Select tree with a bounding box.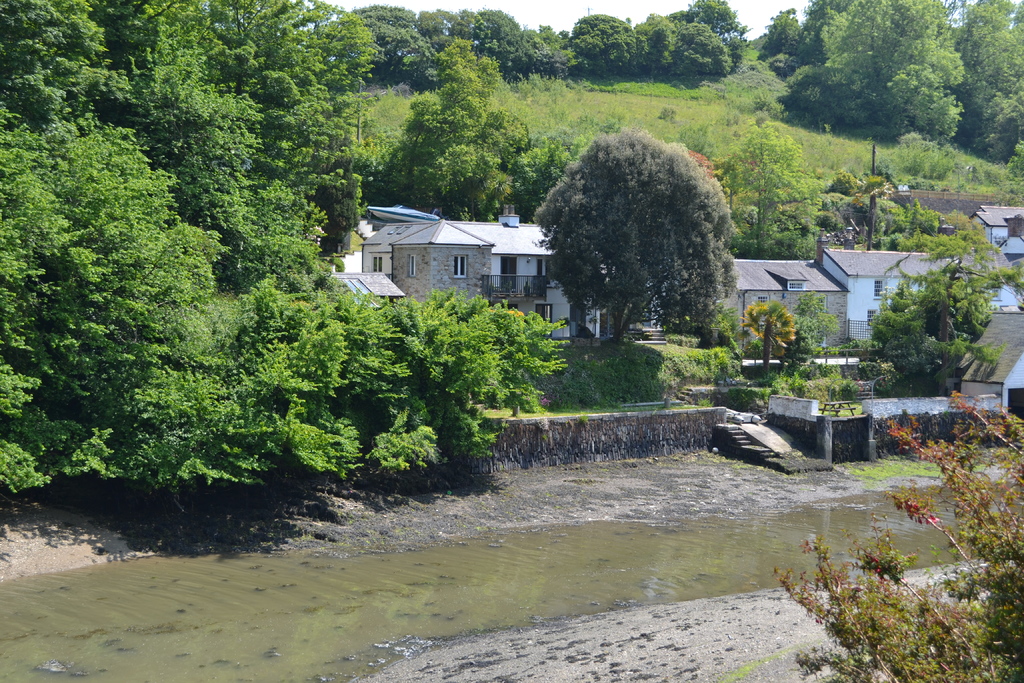
<bbox>369, 33, 573, 219</bbox>.
